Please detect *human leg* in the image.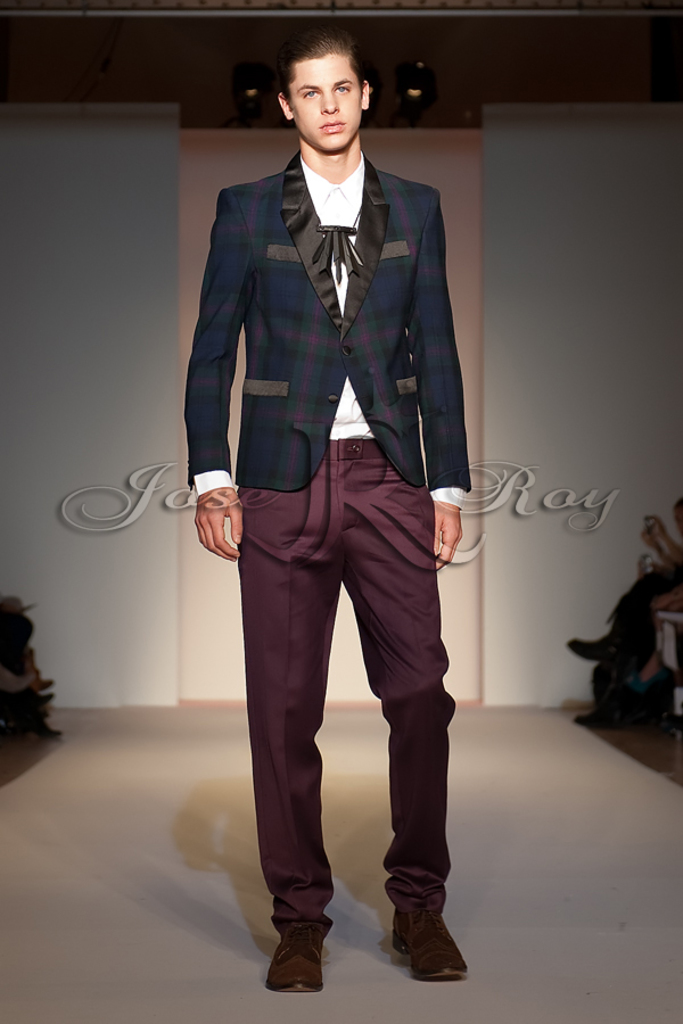
pyautogui.locateOnScreen(233, 423, 348, 996).
